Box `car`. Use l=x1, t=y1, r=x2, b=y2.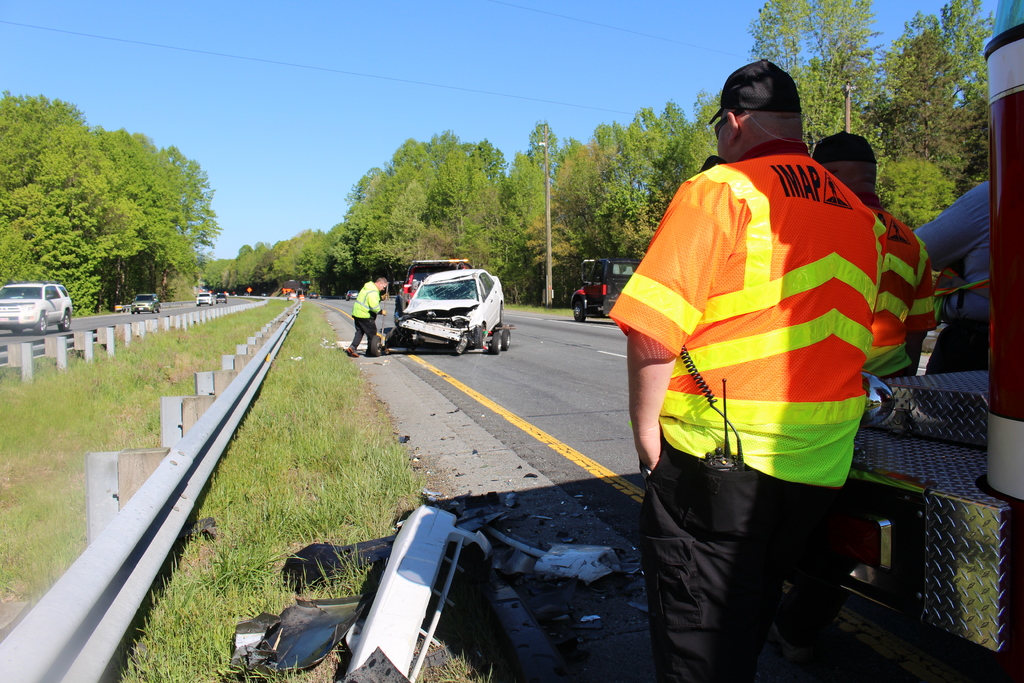
l=394, t=266, r=511, b=353.
